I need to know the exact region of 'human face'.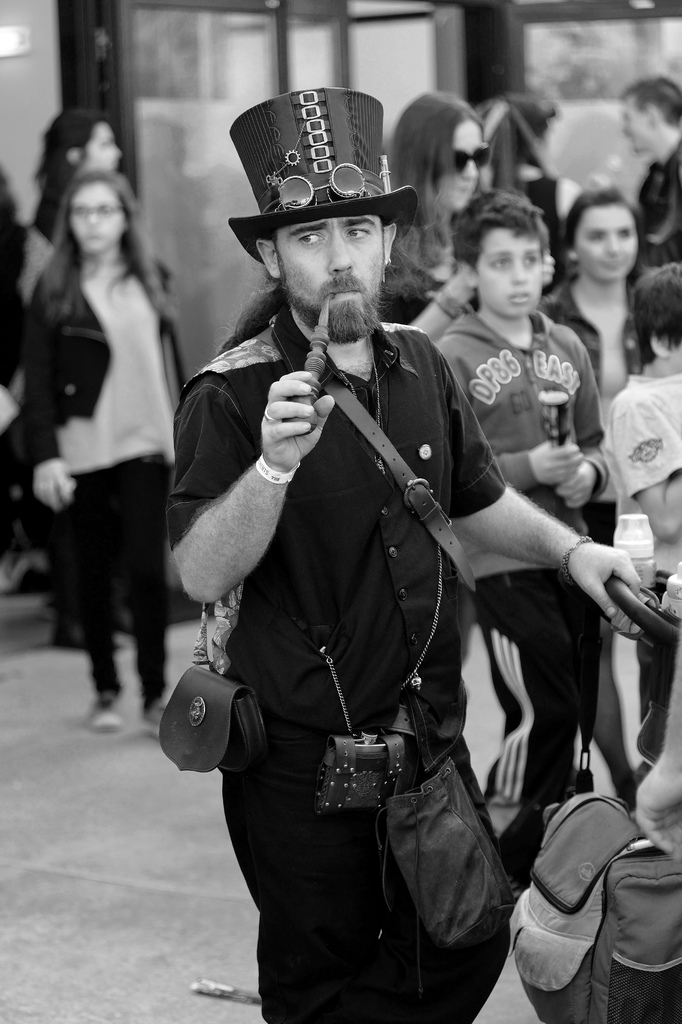
Region: bbox=[577, 202, 637, 276].
